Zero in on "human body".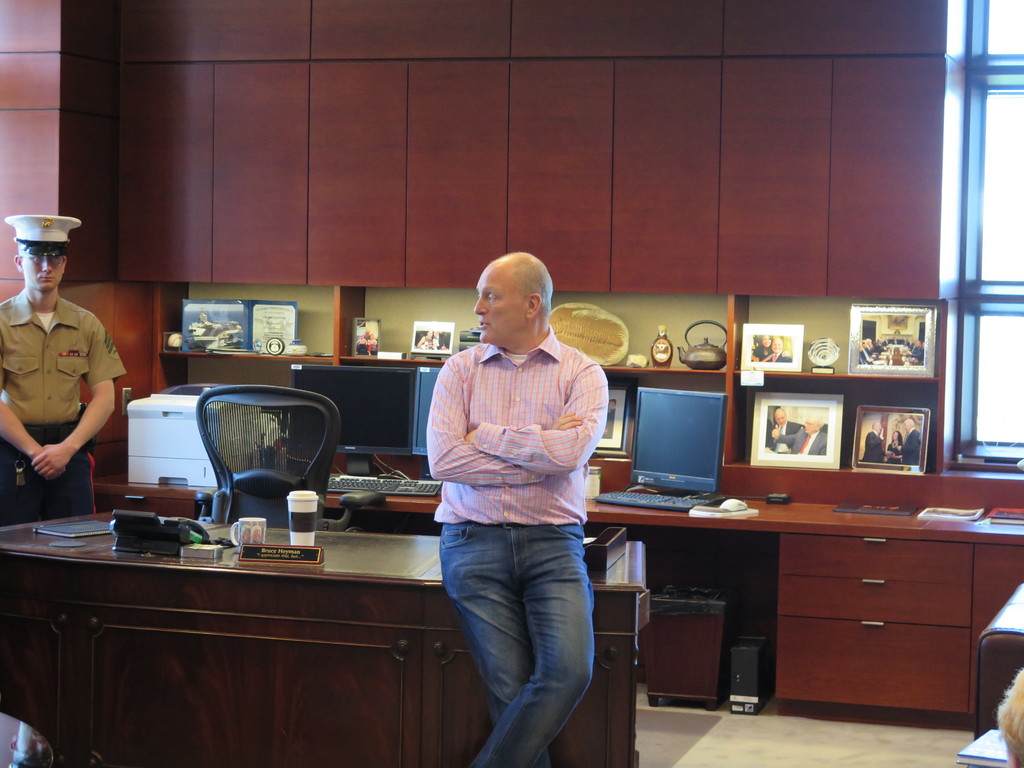
Zeroed in: x1=888, y1=430, x2=906, y2=463.
